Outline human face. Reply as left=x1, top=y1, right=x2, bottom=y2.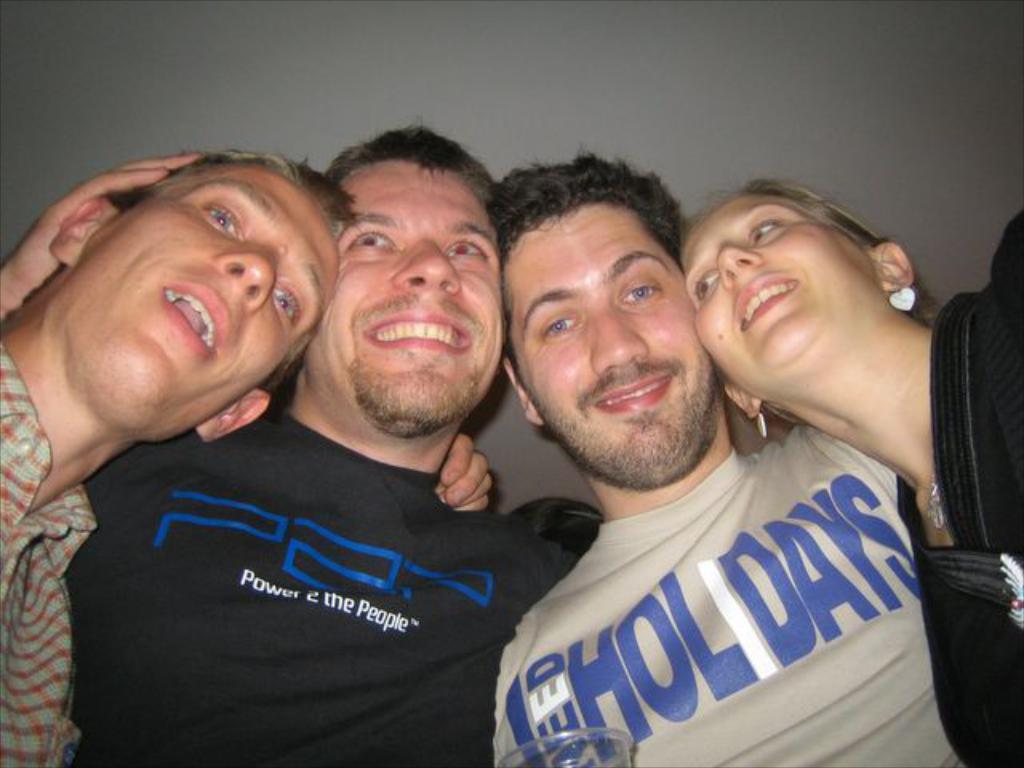
left=314, top=162, right=514, bottom=427.
